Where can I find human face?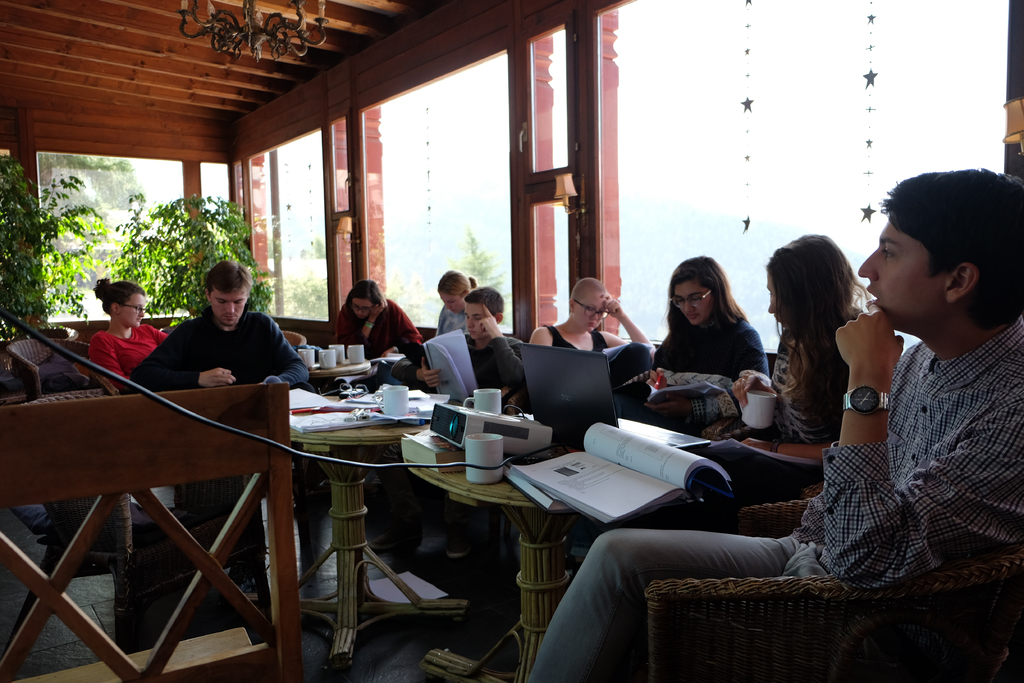
You can find it at (353,299,374,320).
